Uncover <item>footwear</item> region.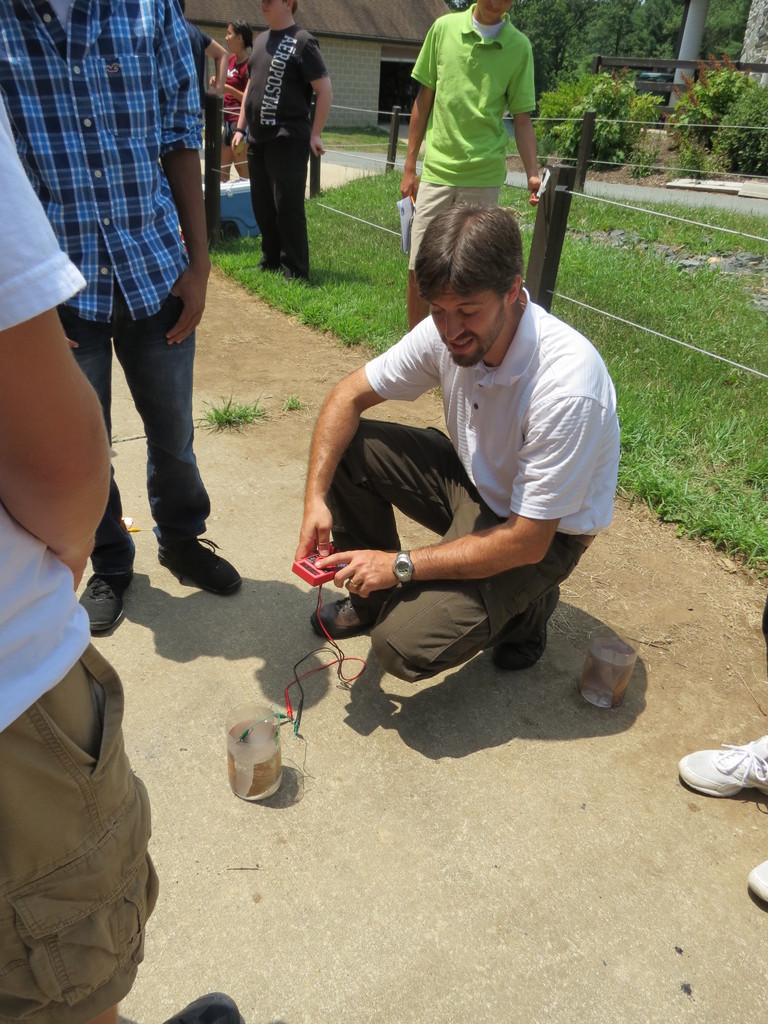
Uncovered: [x1=307, y1=595, x2=377, y2=639].
